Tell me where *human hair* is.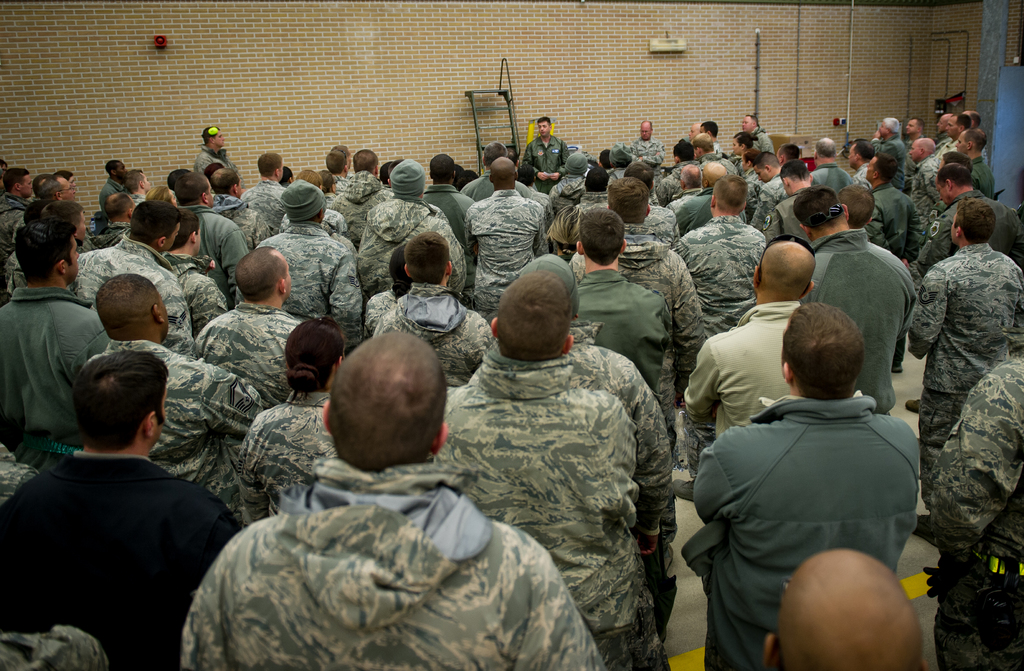
*human hair* is at bbox=[390, 245, 413, 297].
